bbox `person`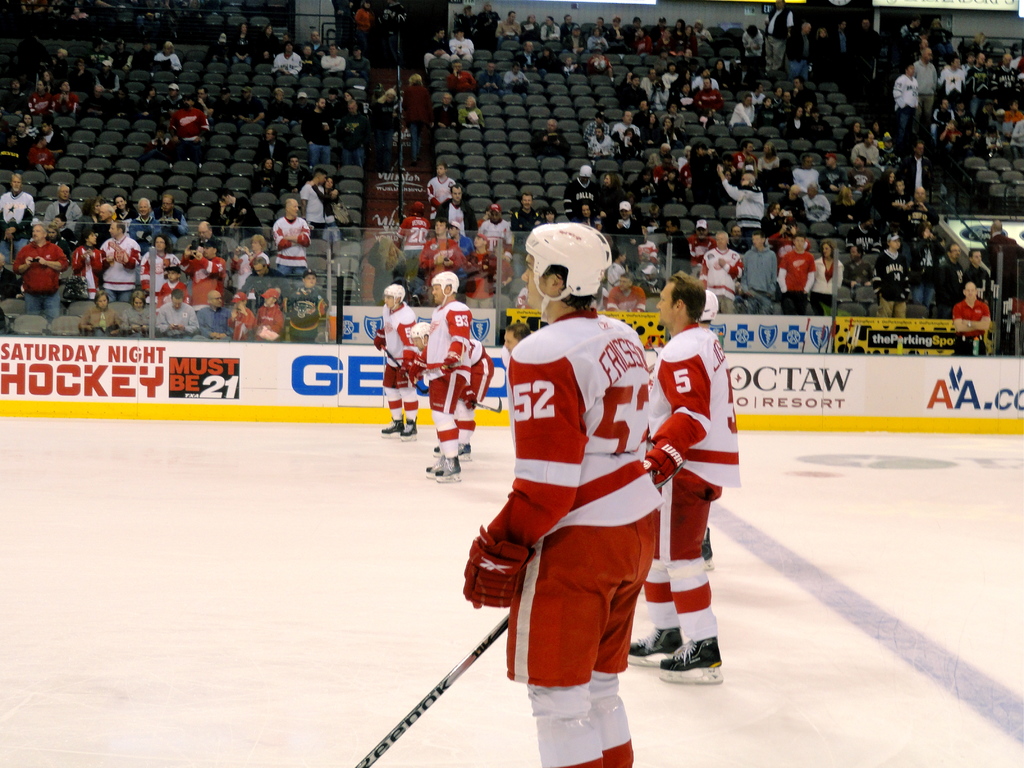
[x1=81, y1=294, x2=126, y2=337]
